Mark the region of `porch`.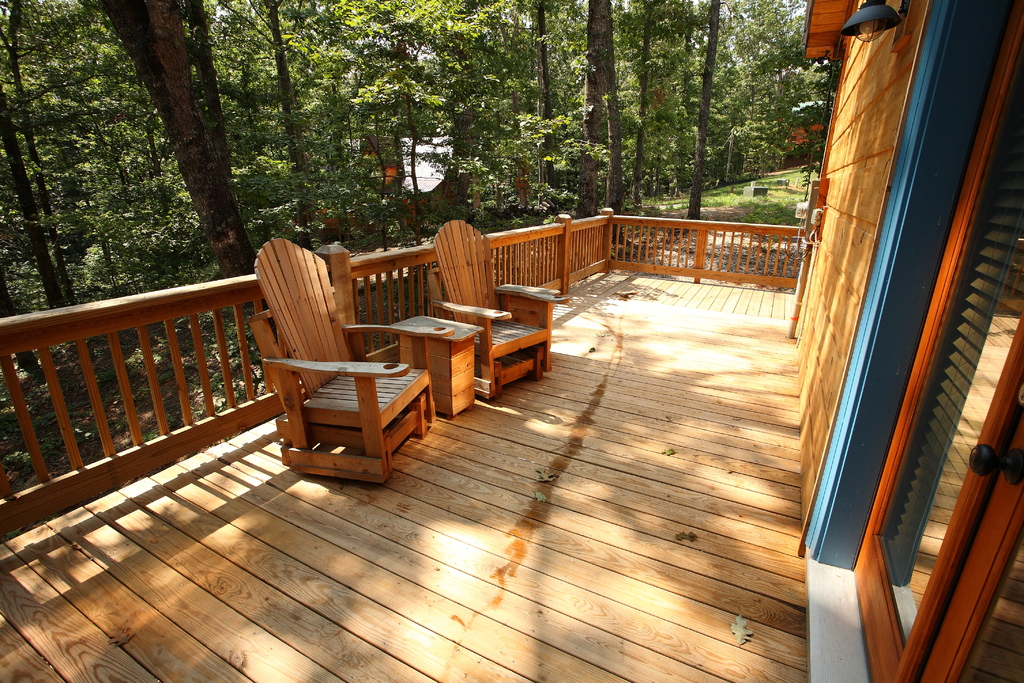
Region: 0, 202, 810, 682.
